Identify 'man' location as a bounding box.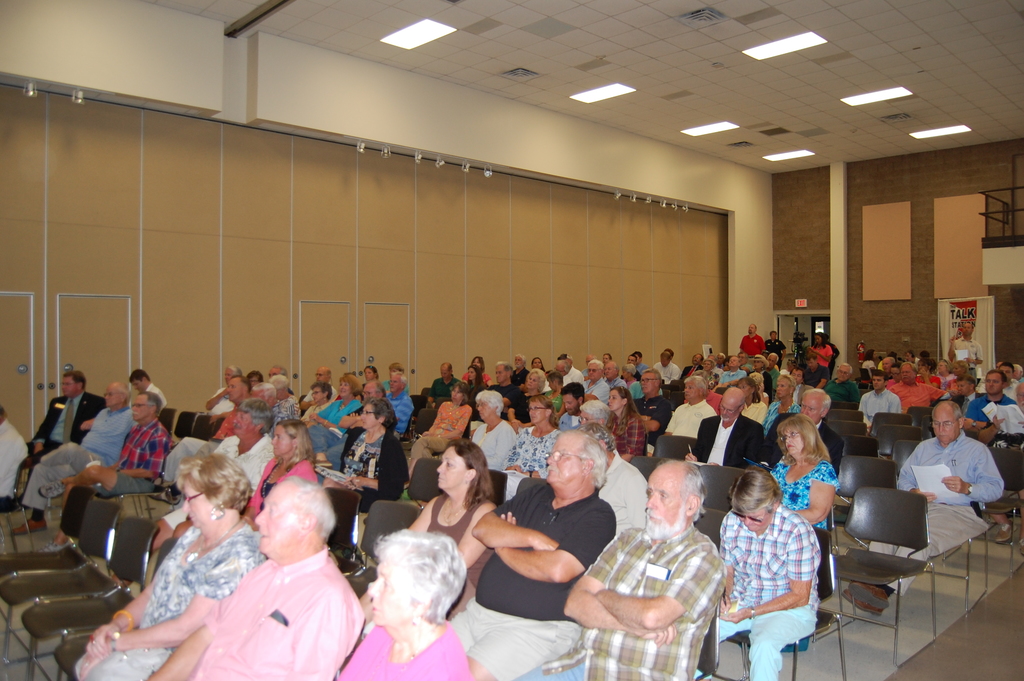
locate(42, 389, 168, 546).
